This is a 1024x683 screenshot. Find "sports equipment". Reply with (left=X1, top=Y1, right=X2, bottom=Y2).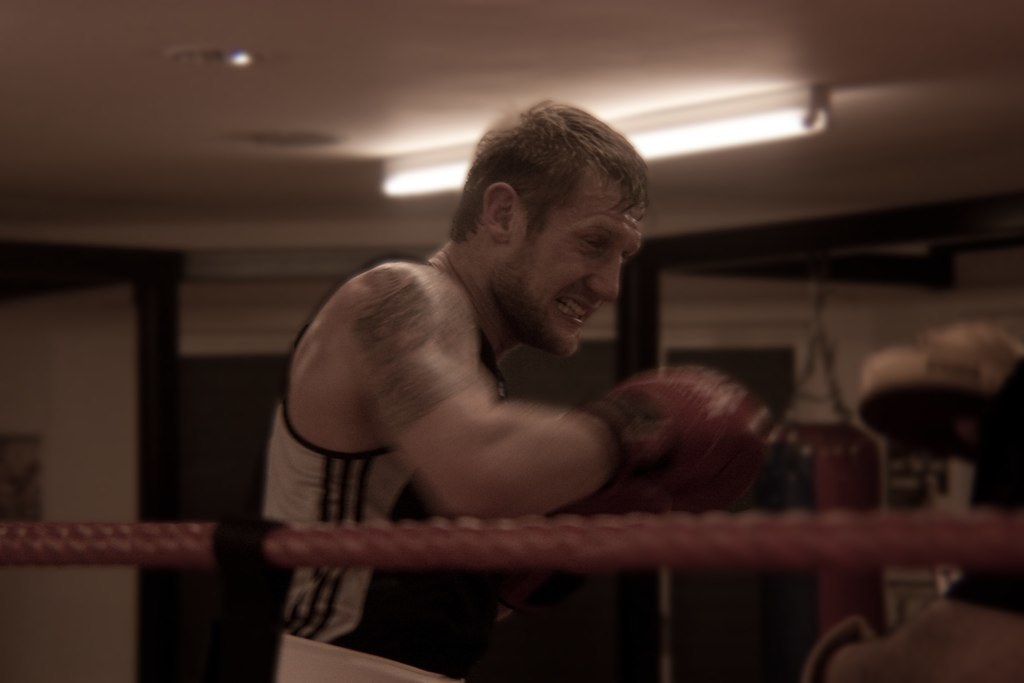
(left=581, top=367, right=807, bottom=513).
